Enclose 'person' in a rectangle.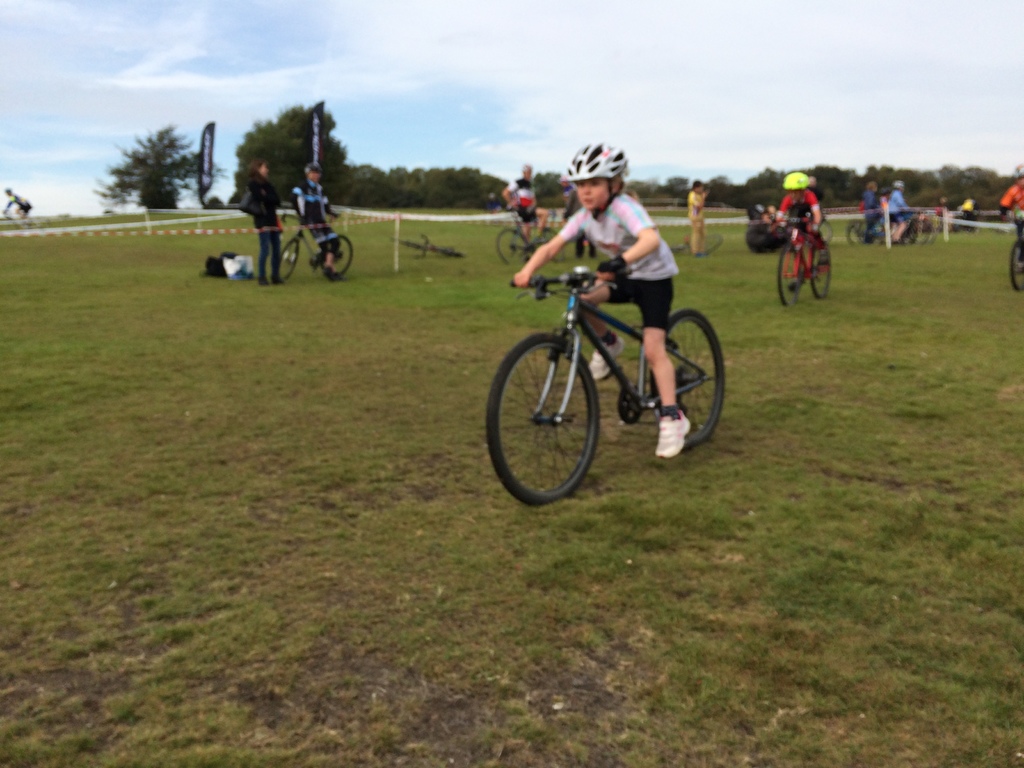
x1=780 y1=175 x2=822 y2=290.
